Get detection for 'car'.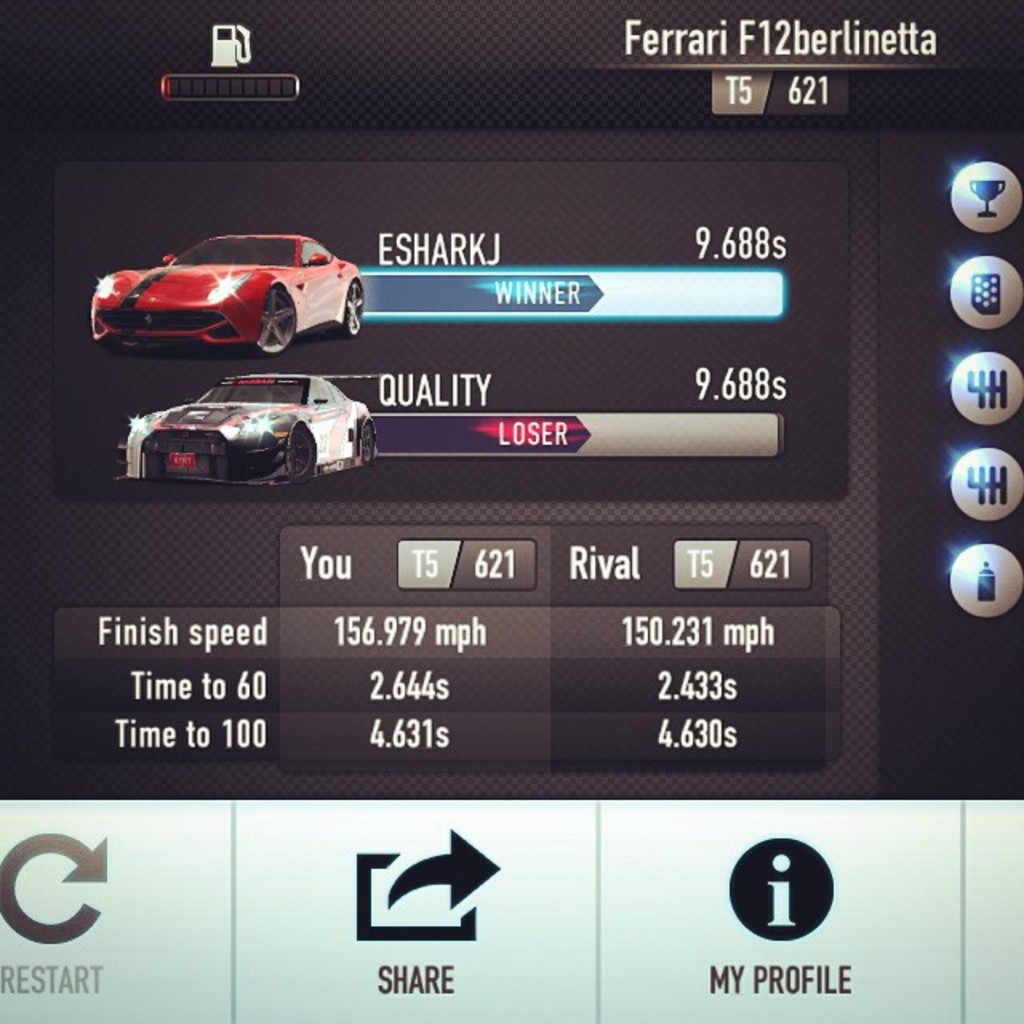
Detection: crop(109, 378, 379, 490).
